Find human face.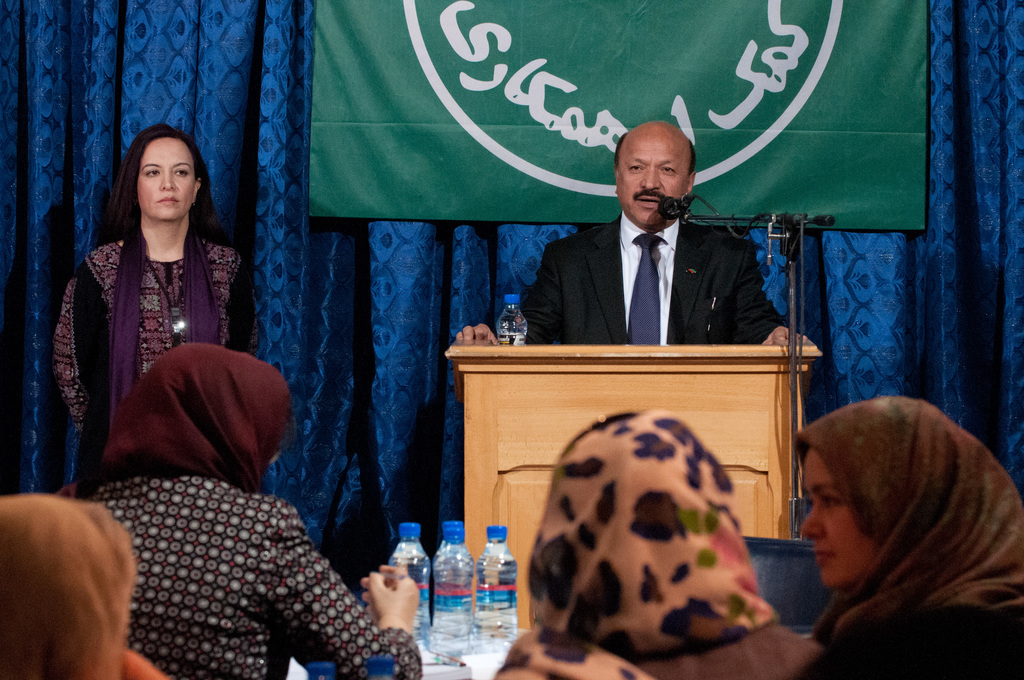
pyautogui.locateOnScreen(134, 140, 200, 213).
